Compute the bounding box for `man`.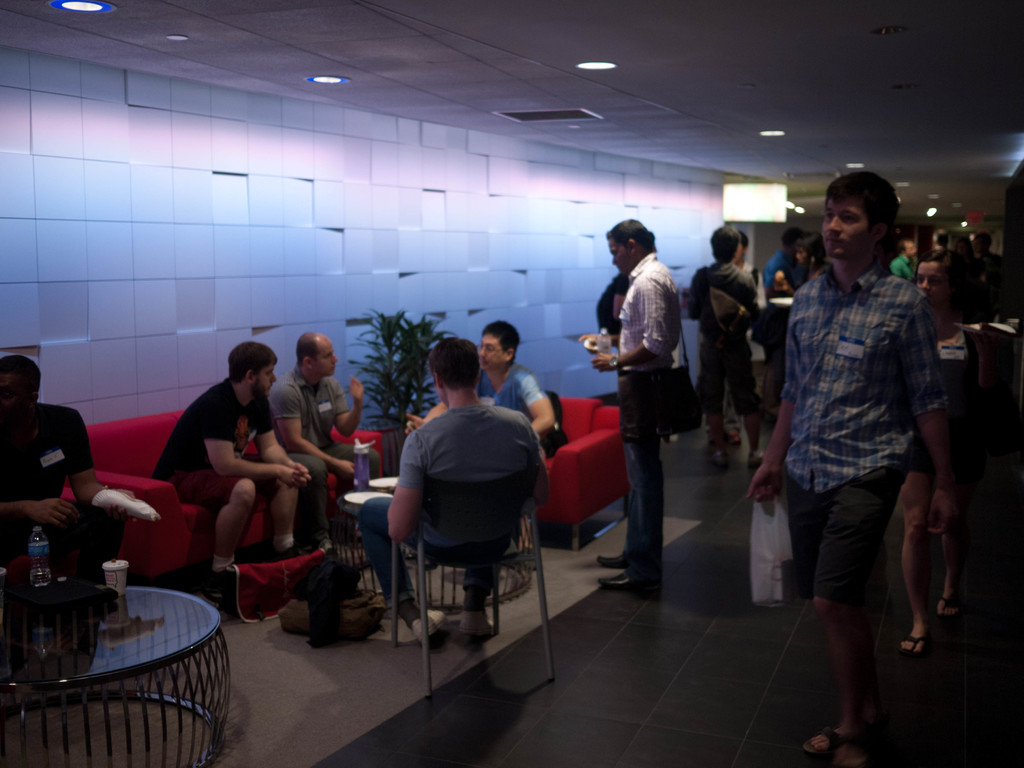
[580,218,682,590].
